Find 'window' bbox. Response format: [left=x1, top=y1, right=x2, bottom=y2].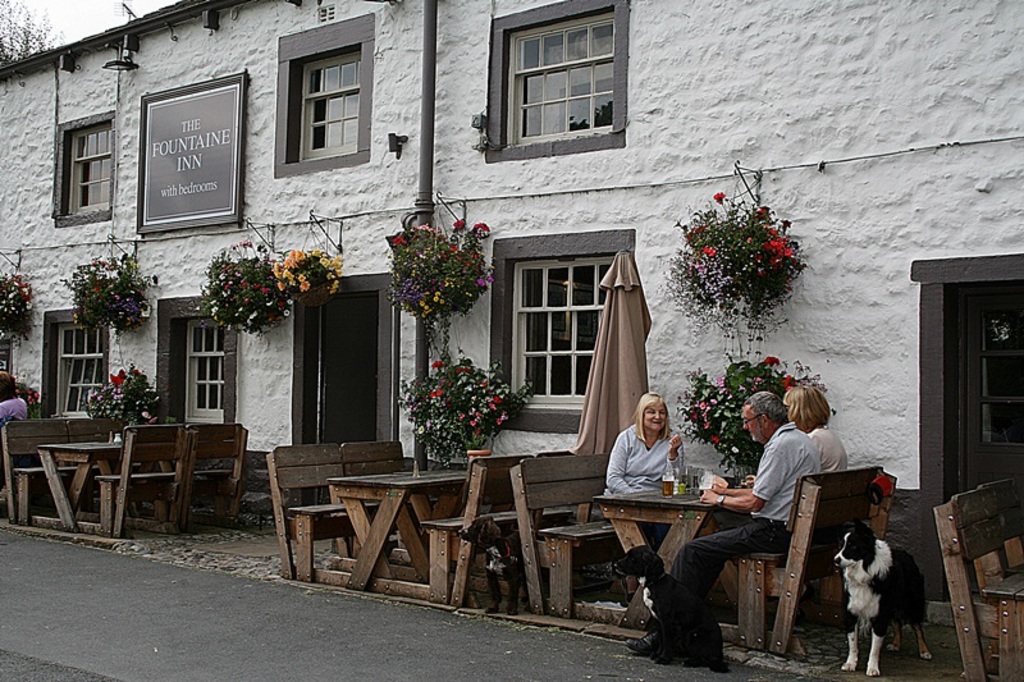
[left=503, top=13, right=620, bottom=141].
